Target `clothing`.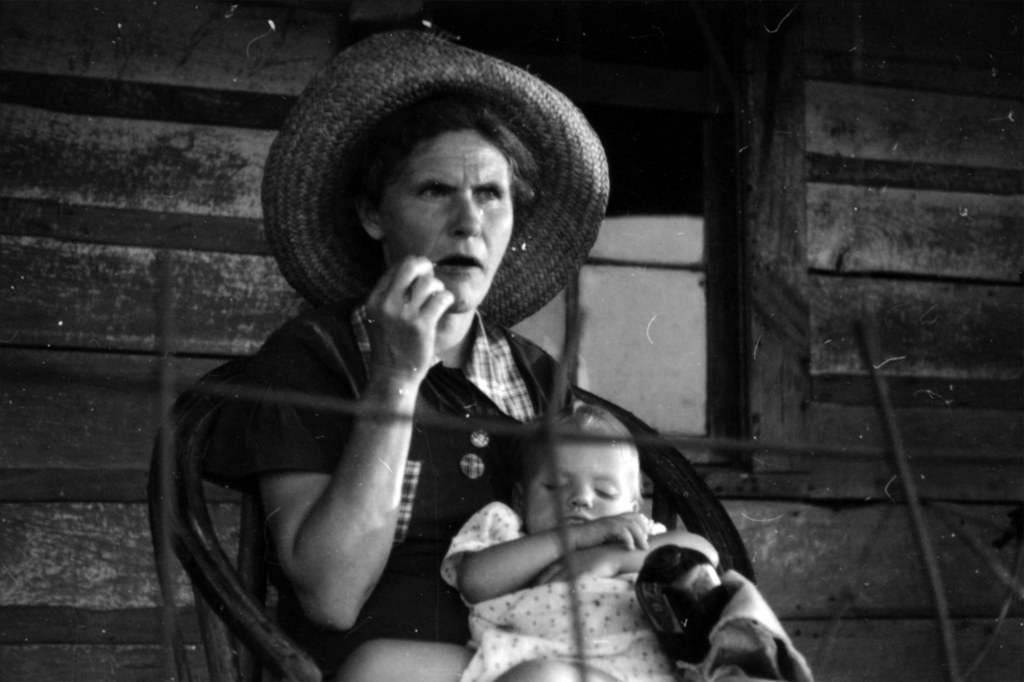
Target region: 203:307:572:667.
